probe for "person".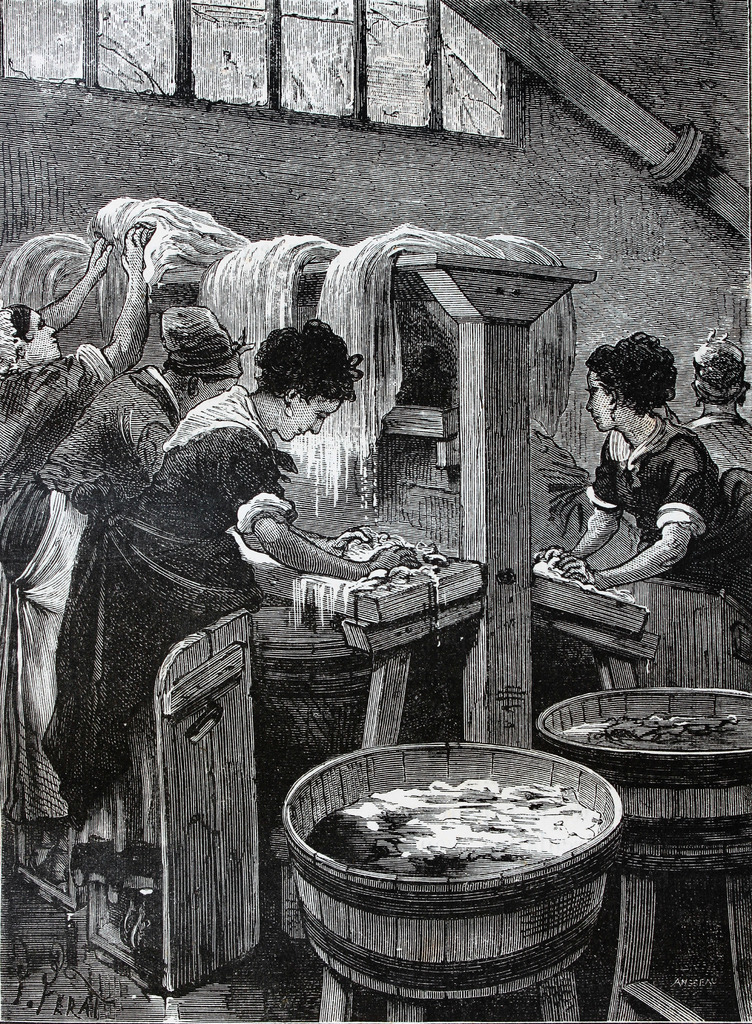
Probe result: Rect(573, 321, 722, 657).
